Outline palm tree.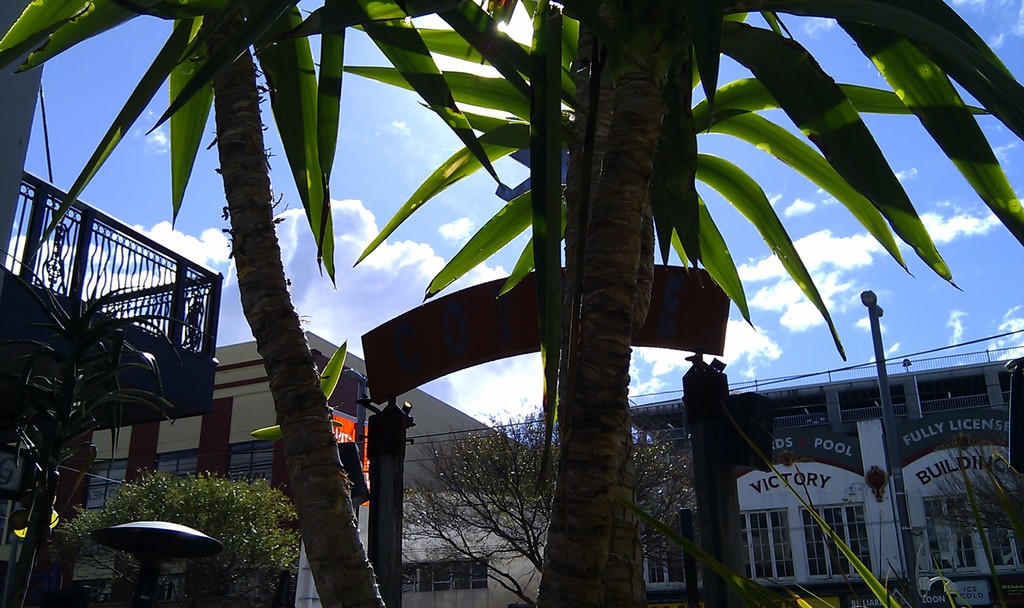
Outline: bbox(298, 0, 1023, 607).
